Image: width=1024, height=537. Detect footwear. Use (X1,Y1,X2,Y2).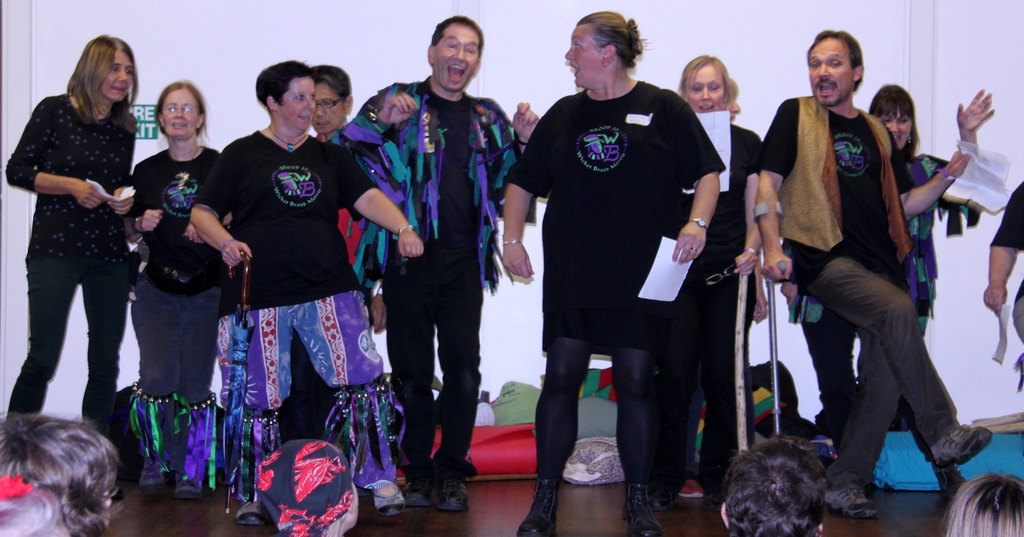
(234,506,266,532).
